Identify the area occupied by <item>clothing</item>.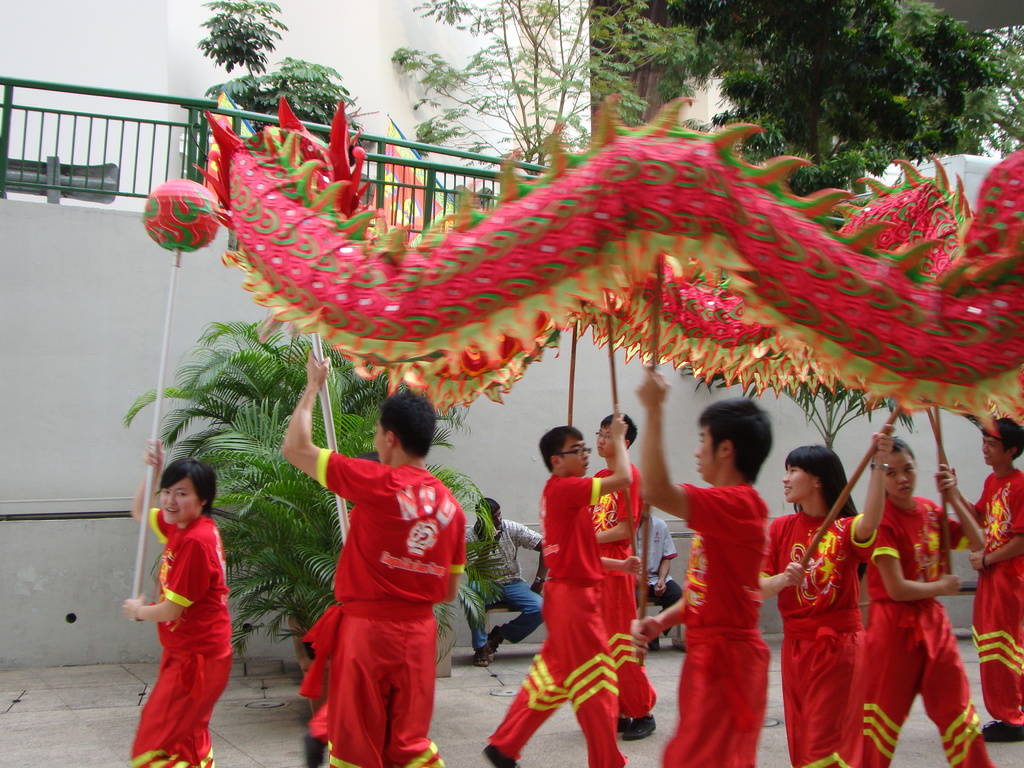
Area: 772:514:870:767.
